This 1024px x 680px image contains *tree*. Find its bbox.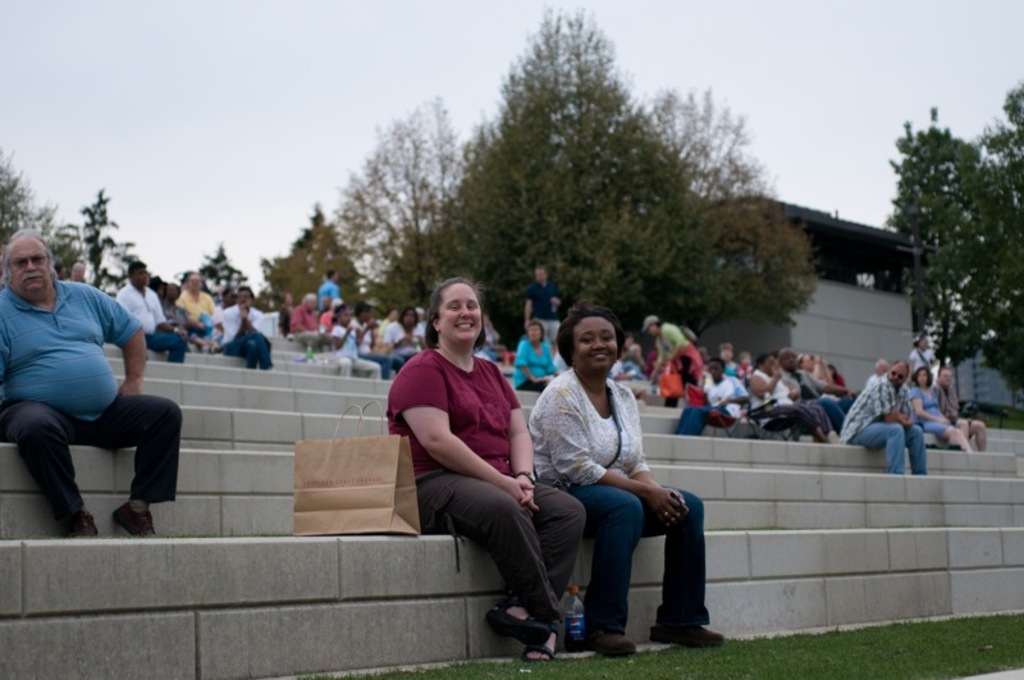
detection(198, 246, 248, 300).
